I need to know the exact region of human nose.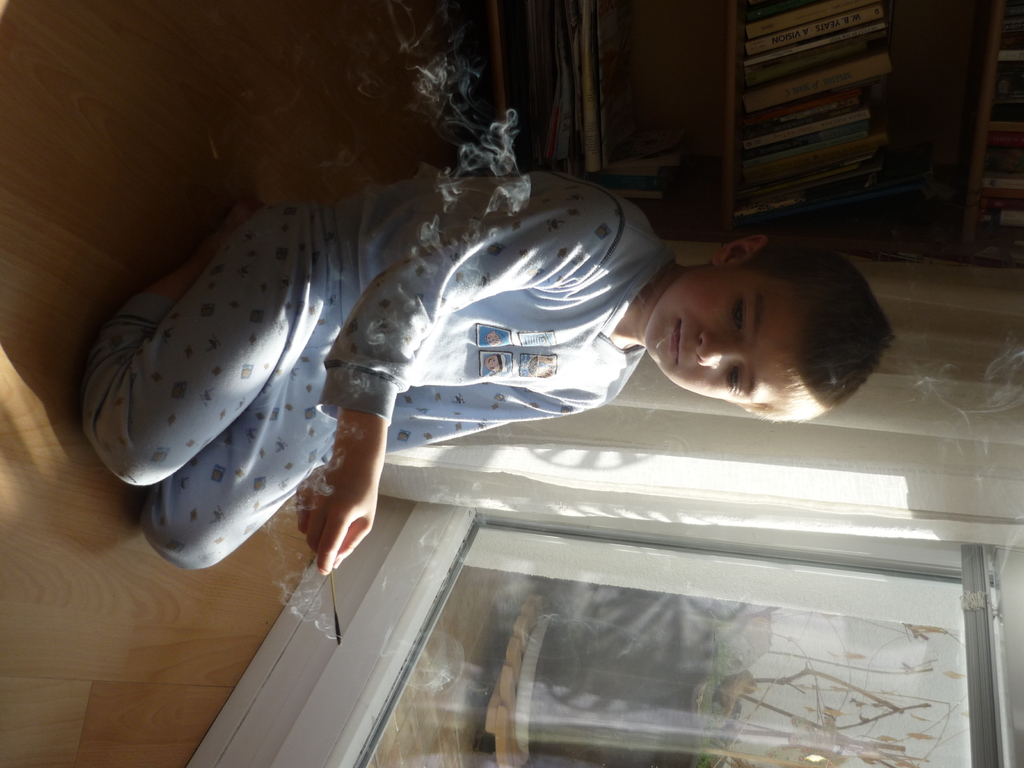
Region: bbox=[695, 329, 743, 370].
